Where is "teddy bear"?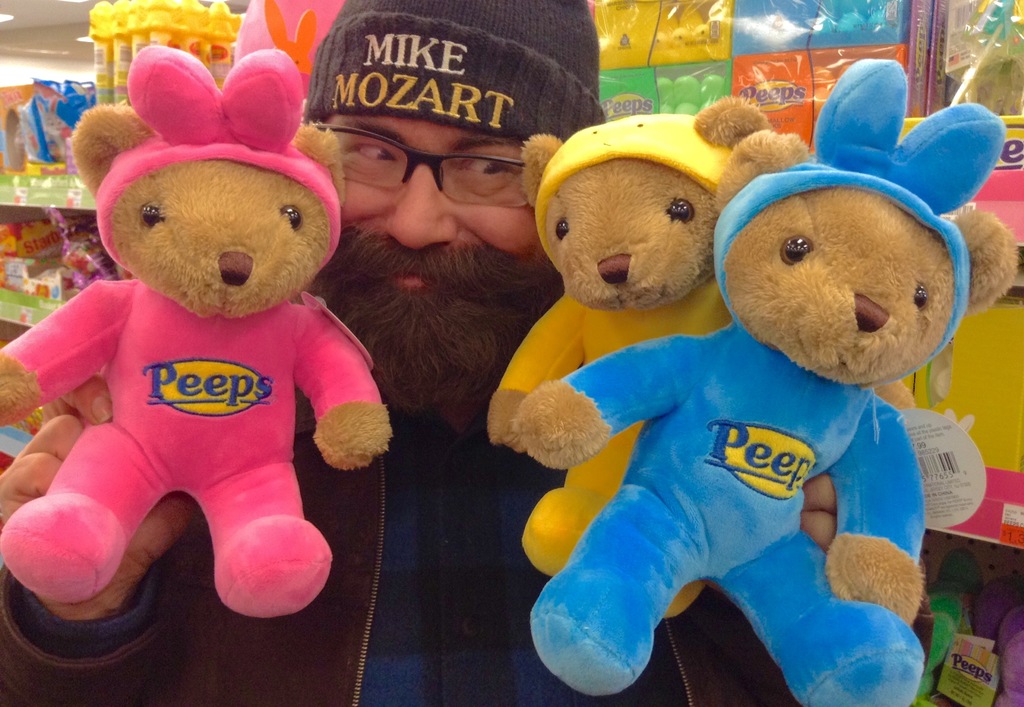
select_region(483, 93, 928, 628).
